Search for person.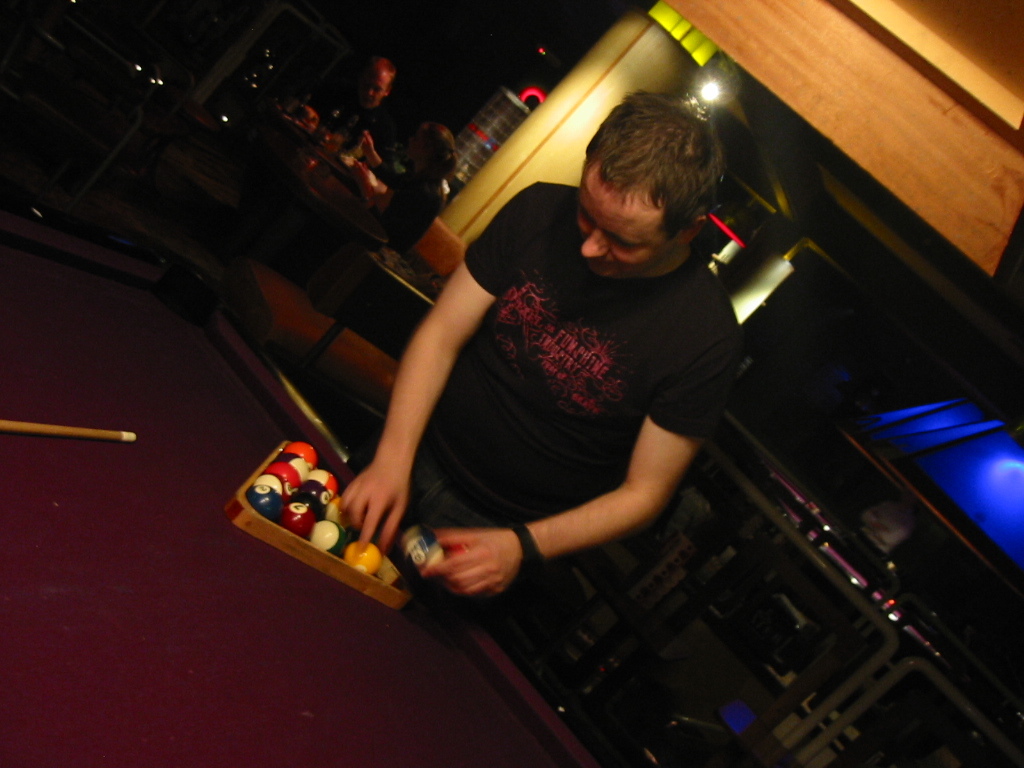
Found at rect(306, 55, 772, 690).
